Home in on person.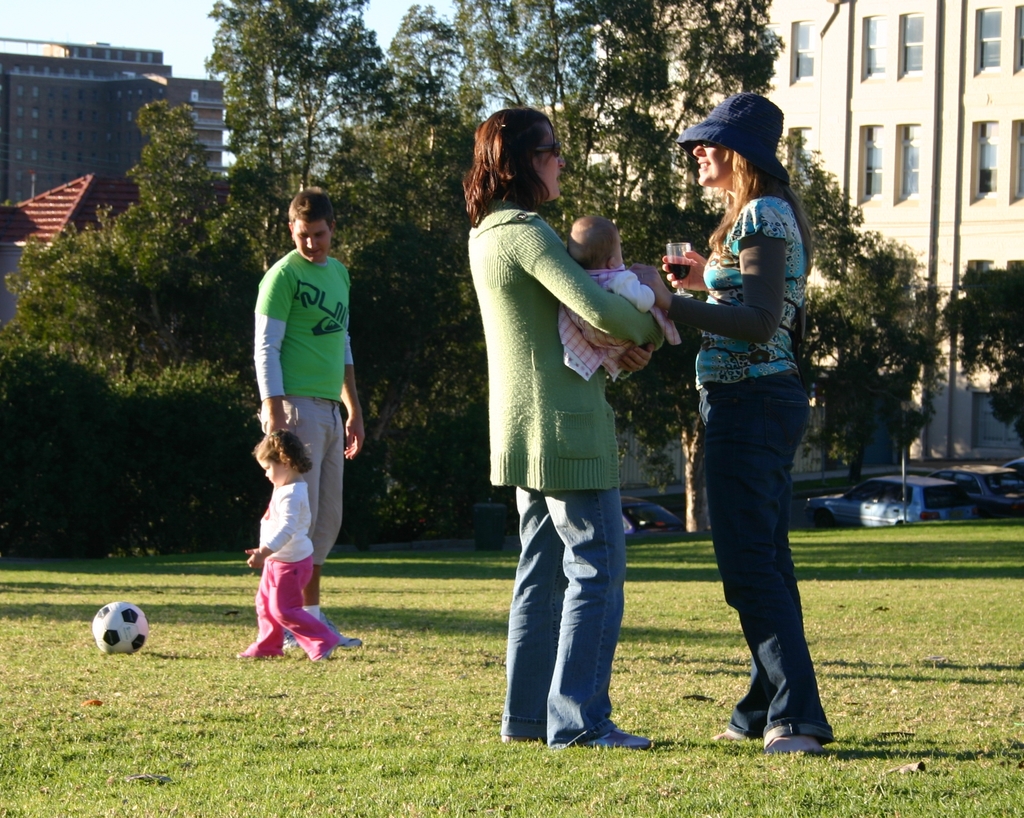
Homed in at (x1=460, y1=108, x2=662, y2=750).
